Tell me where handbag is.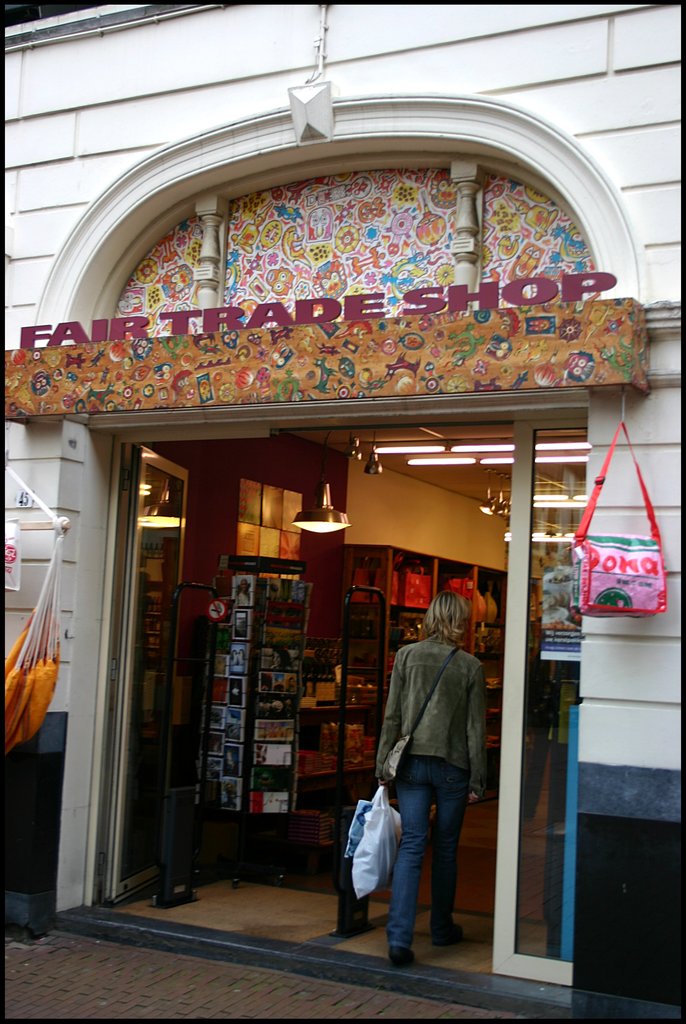
handbag is at bbox=[382, 646, 462, 780].
